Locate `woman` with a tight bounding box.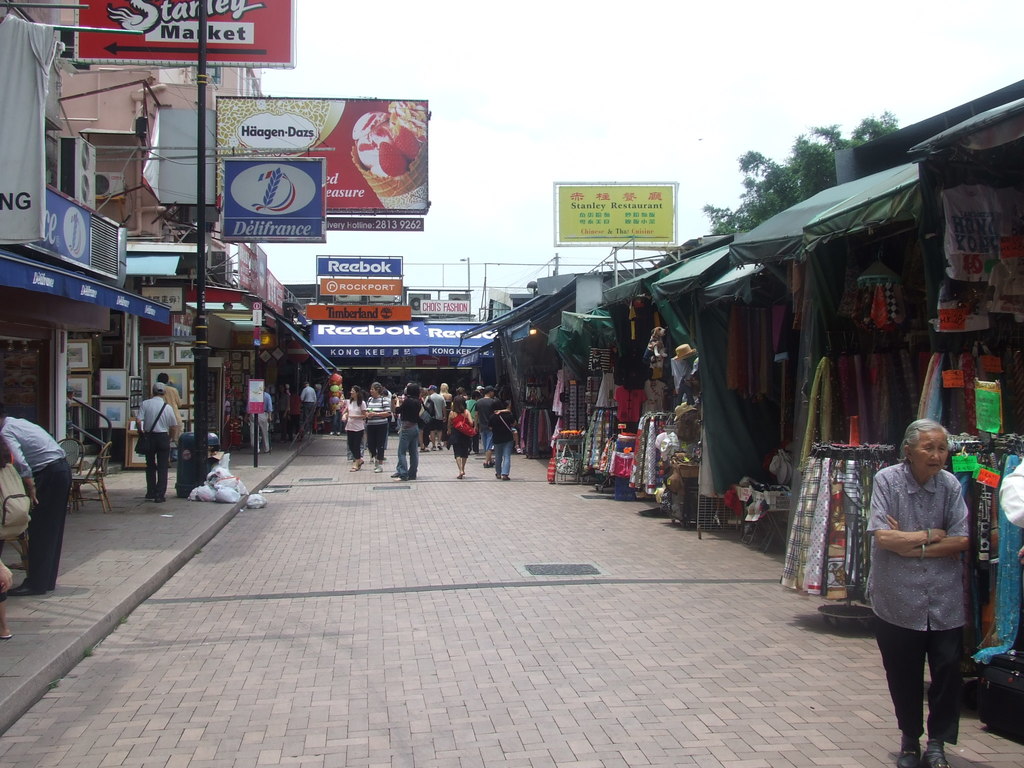
364:382:390:472.
